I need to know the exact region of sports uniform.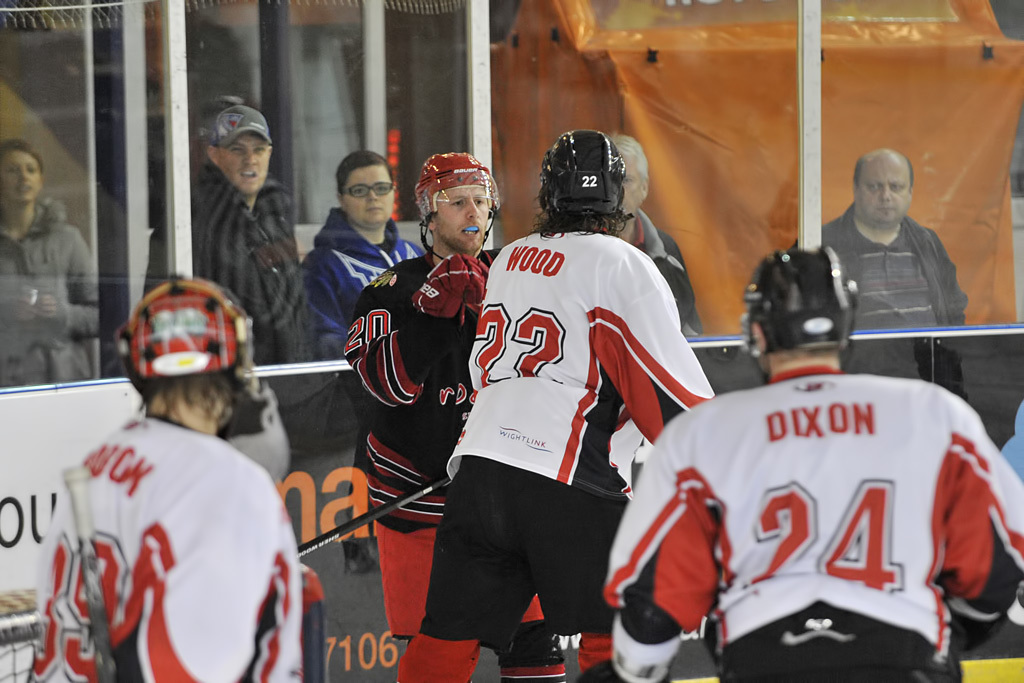
Region: 410 232 745 636.
